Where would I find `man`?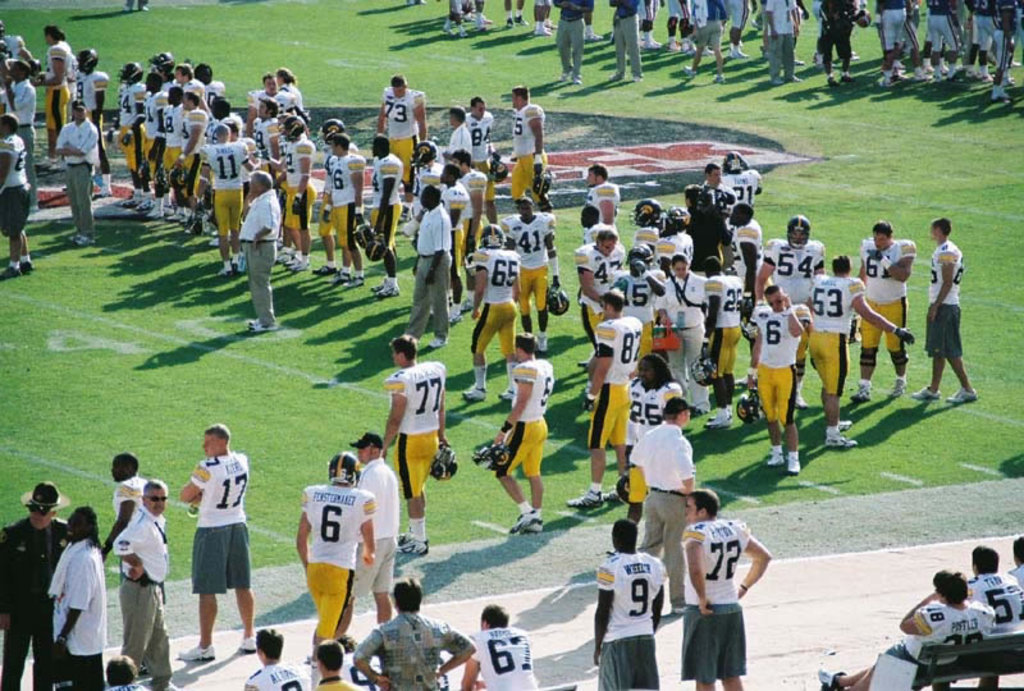
At bbox(380, 75, 430, 157).
